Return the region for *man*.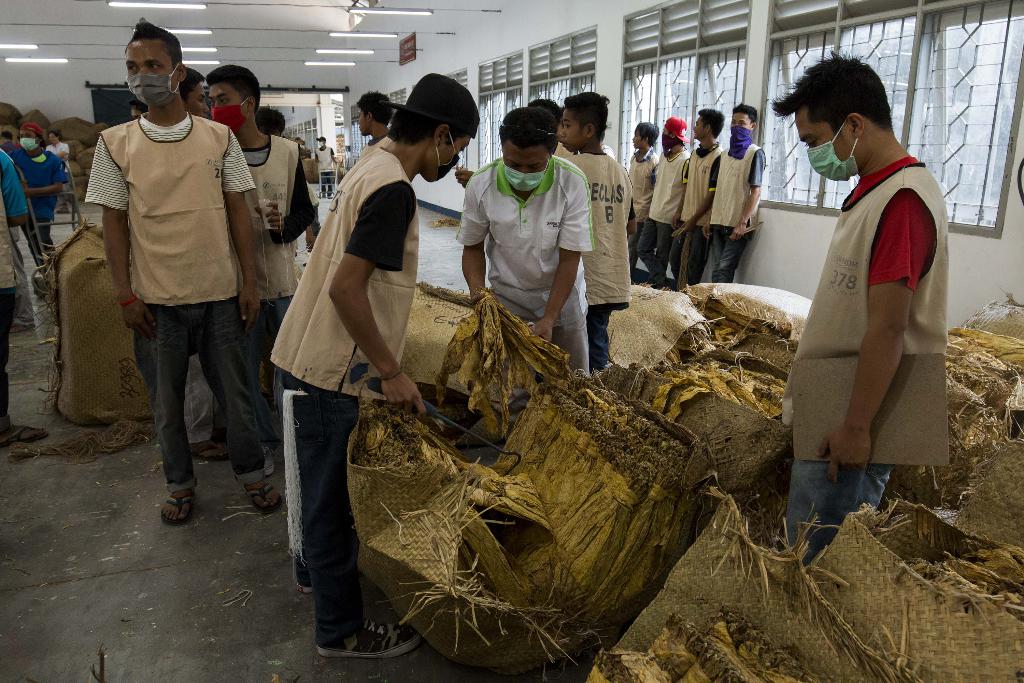
0:129:17:151.
